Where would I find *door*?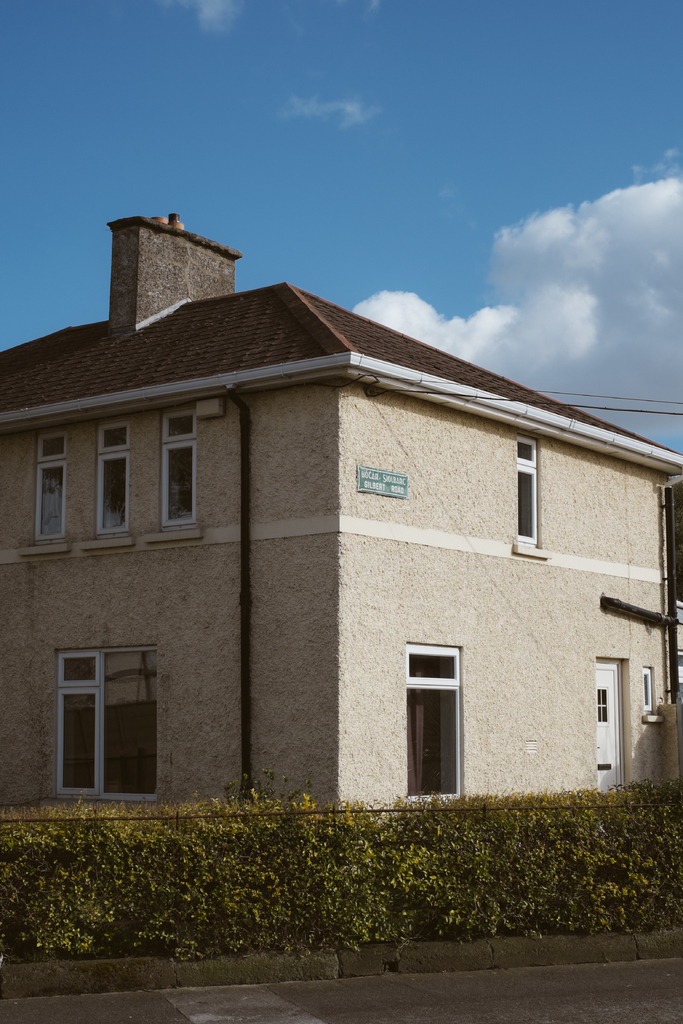
At <box>592,662,623,792</box>.
